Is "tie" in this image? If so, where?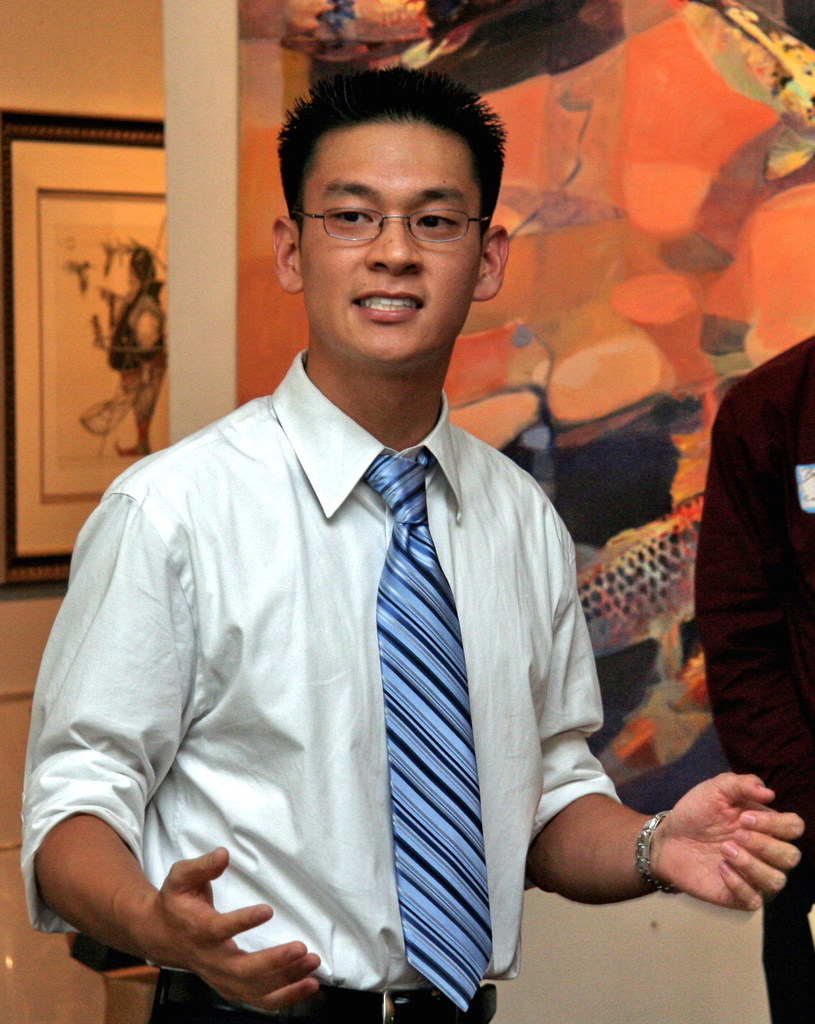
Yes, at (364,456,491,1008).
